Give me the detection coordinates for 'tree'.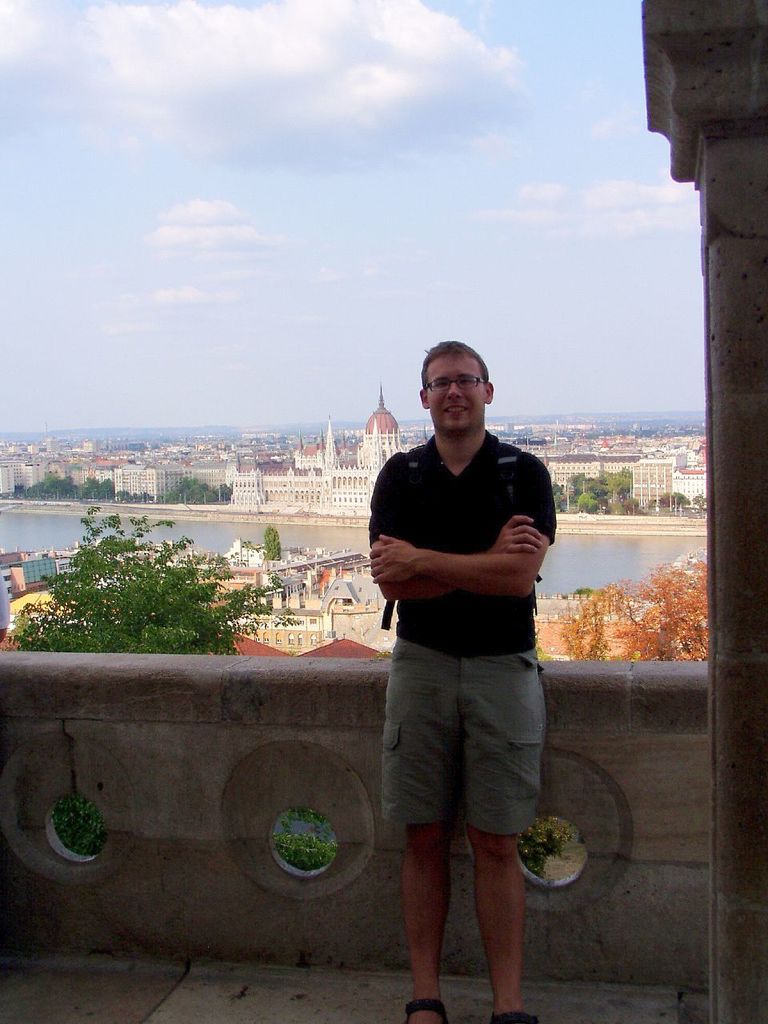
rect(14, 505, 278, 645).
